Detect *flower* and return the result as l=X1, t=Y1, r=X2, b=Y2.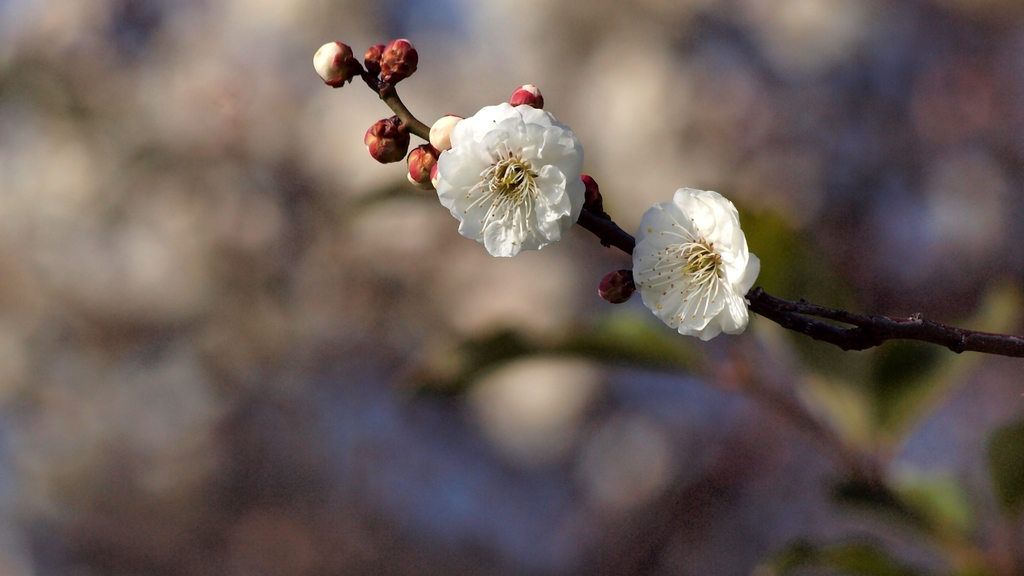
l=362, t=111, r=410, b=163.
